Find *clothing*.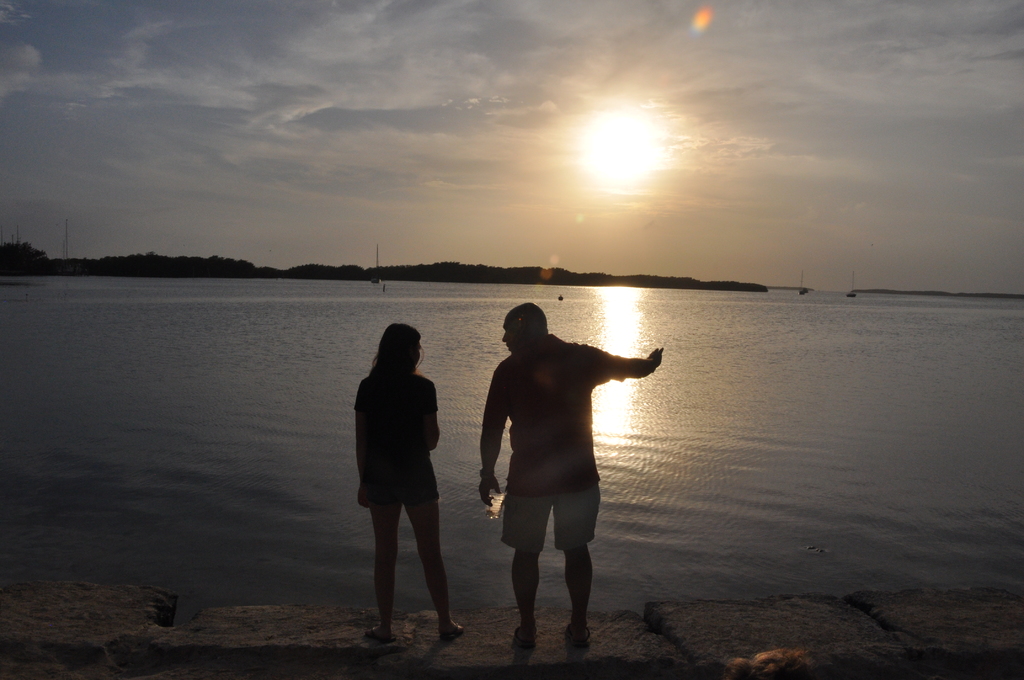
l=488, t=334, r=618, b=550.
